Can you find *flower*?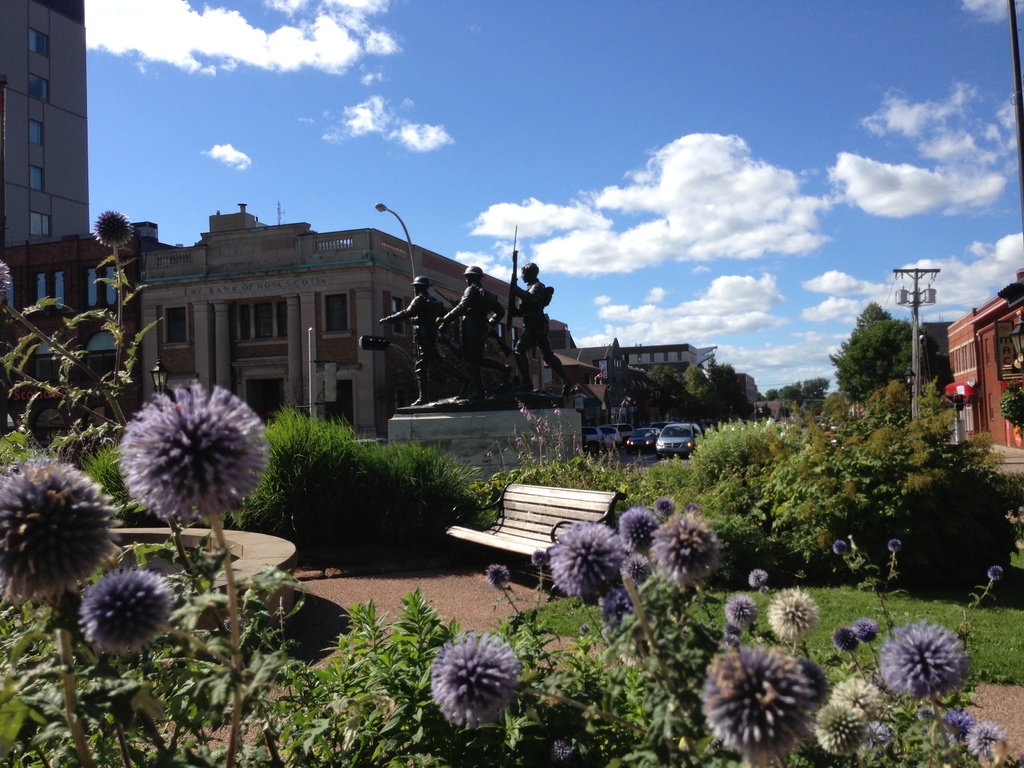
Yes, bounding box: select_region(831, 620, 863, 651).
